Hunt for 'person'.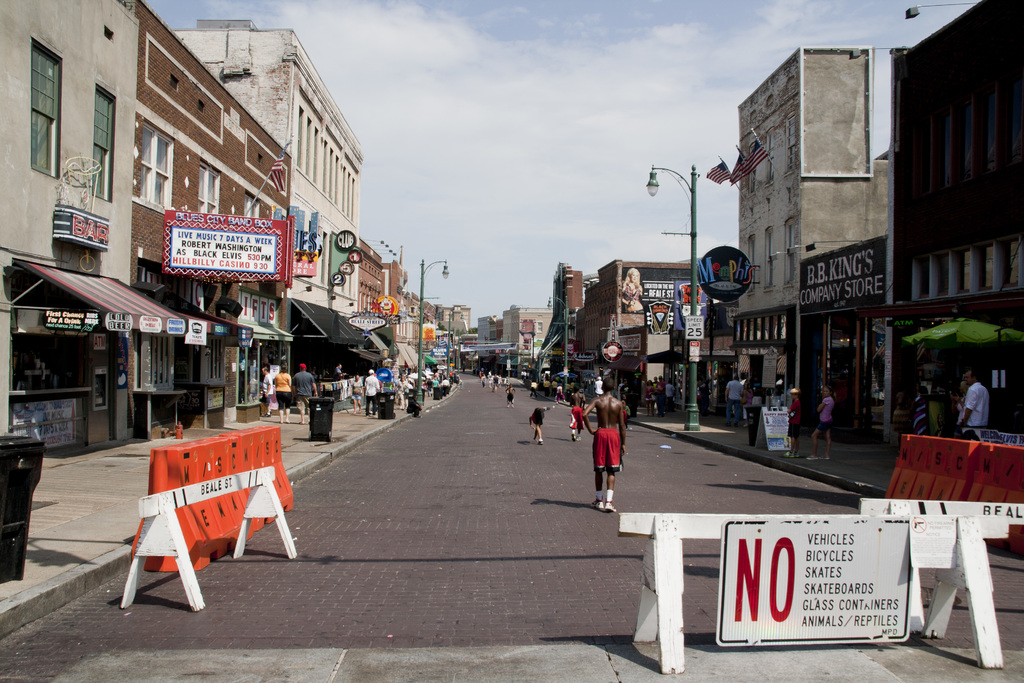
Hunted down at left=529, top=407, right=543, bottom=448.
